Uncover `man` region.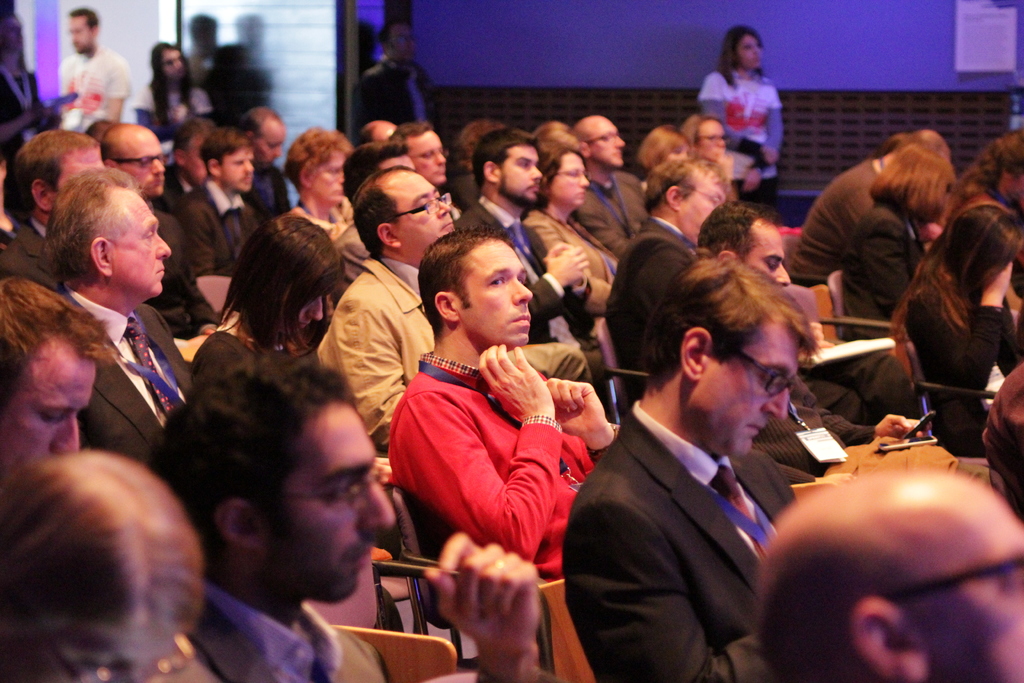
Uncovered: [x1=0, y1=132, x2=99, y2=309].
